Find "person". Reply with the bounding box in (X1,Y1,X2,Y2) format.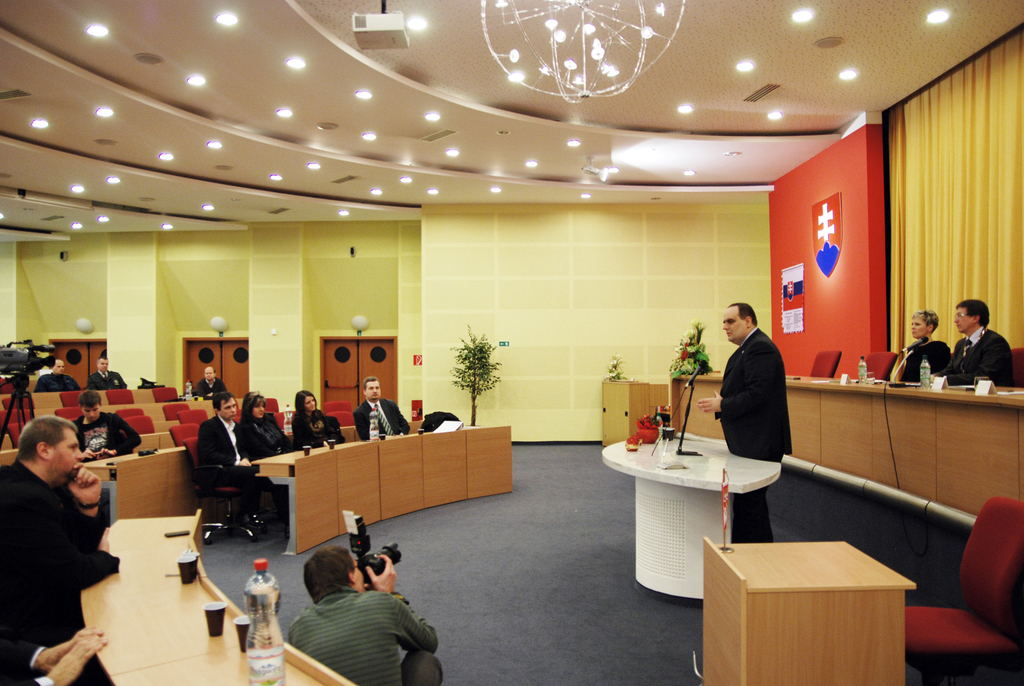
(86,361,127,388).
